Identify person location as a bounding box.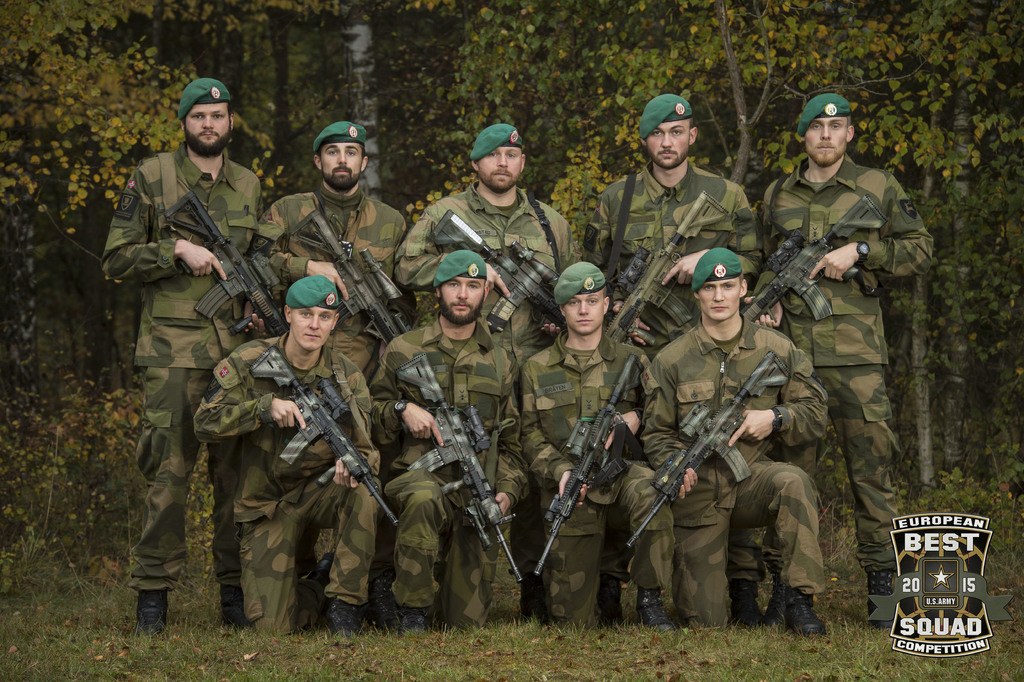
locate(273, 116, 413, 346).
